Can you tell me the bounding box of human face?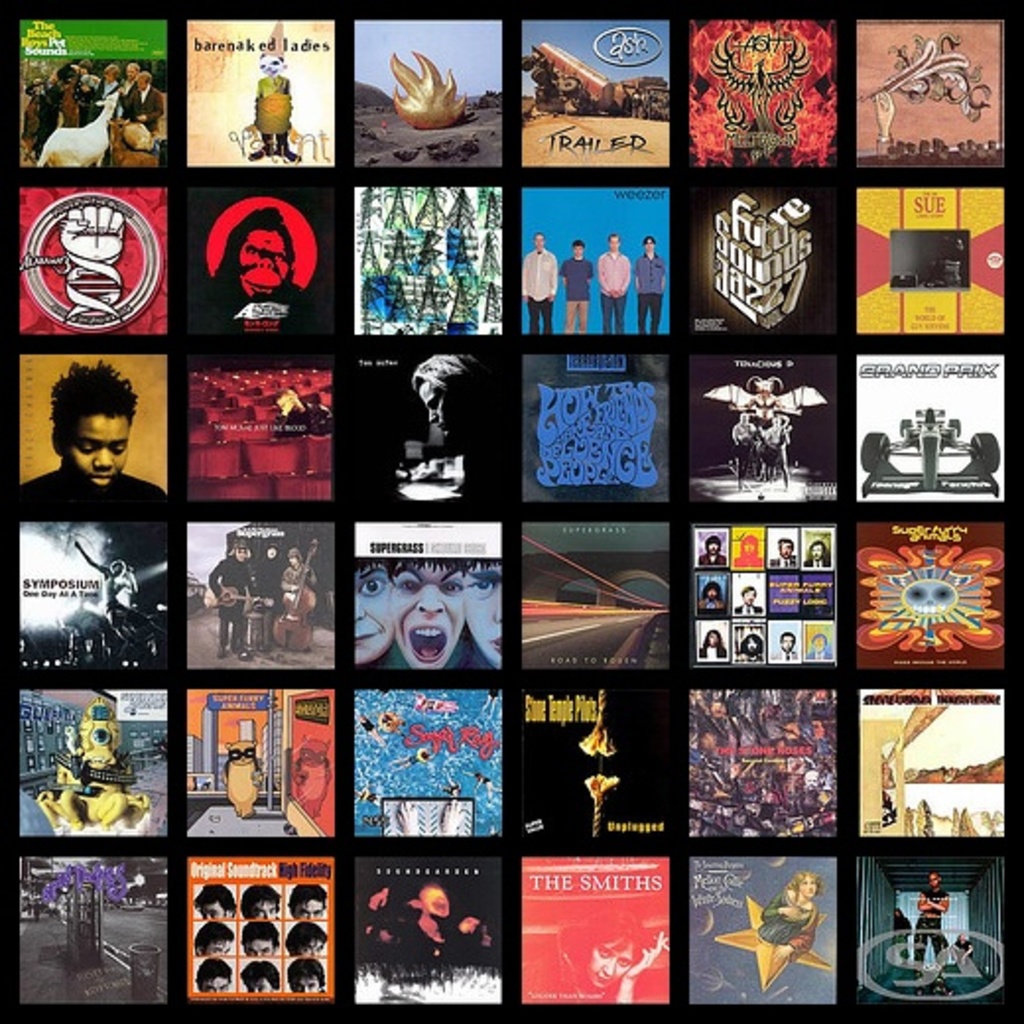
locate(108, 555, 128, 575).
